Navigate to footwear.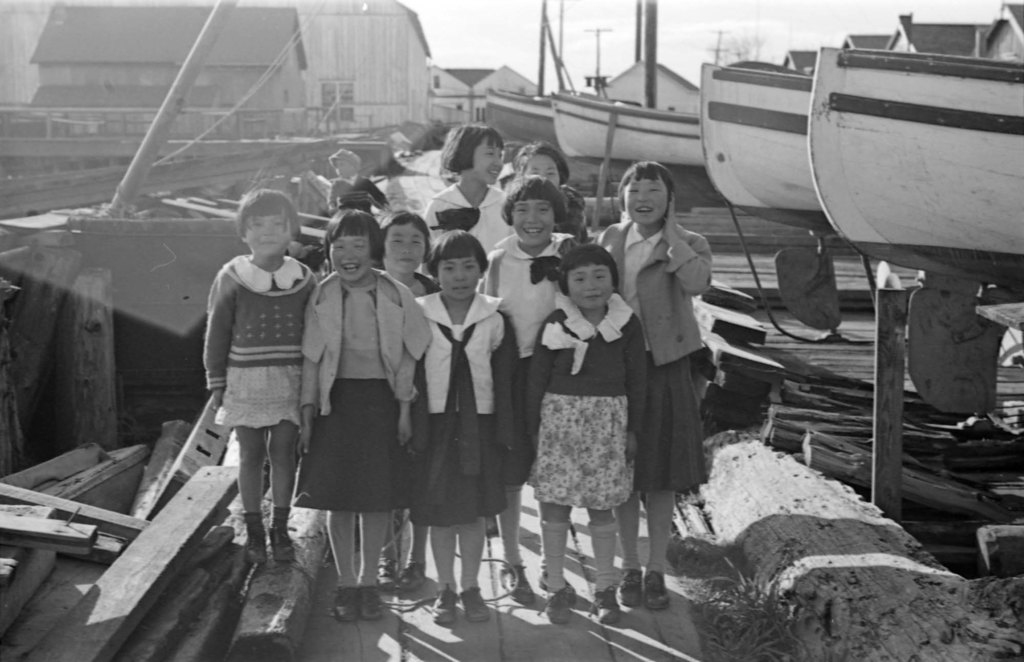
Navigation target: (374, 554, 394, 593).
